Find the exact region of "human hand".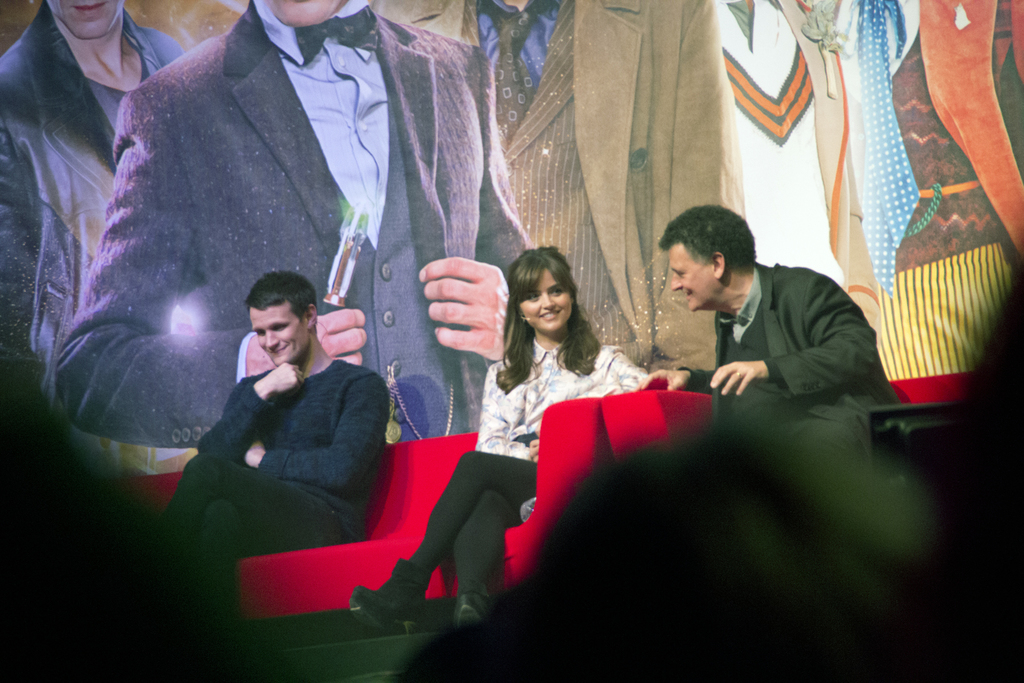
Exact region: 244 308 366 375.
